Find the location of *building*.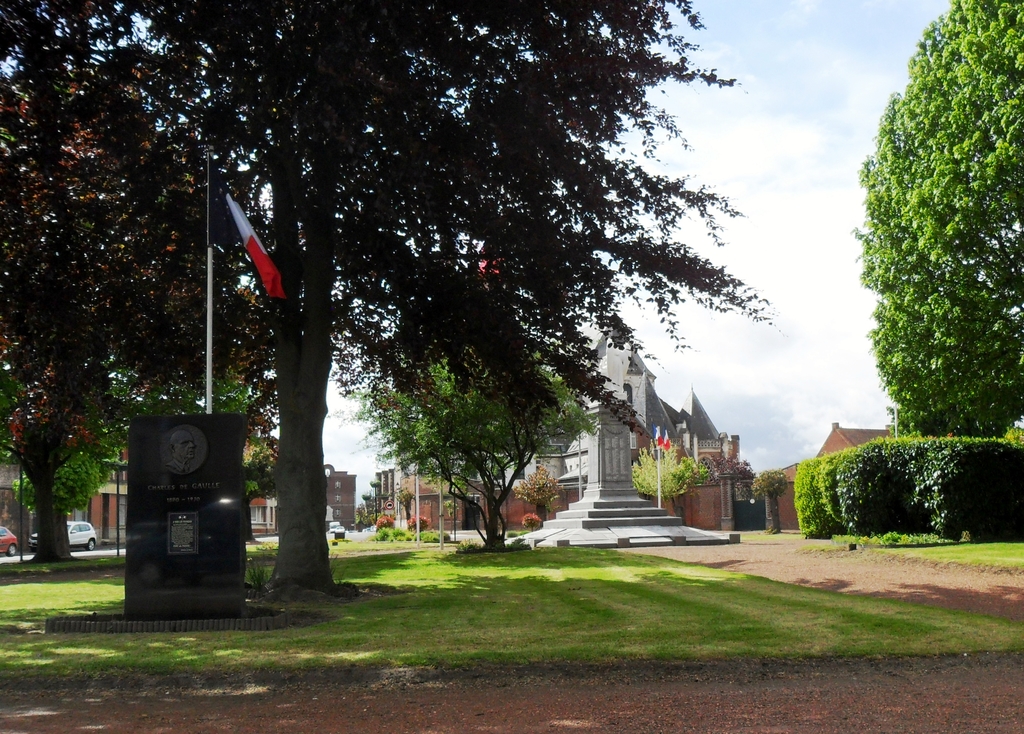
Location: (x1=86, y1=443, x2=127, y2=542).
